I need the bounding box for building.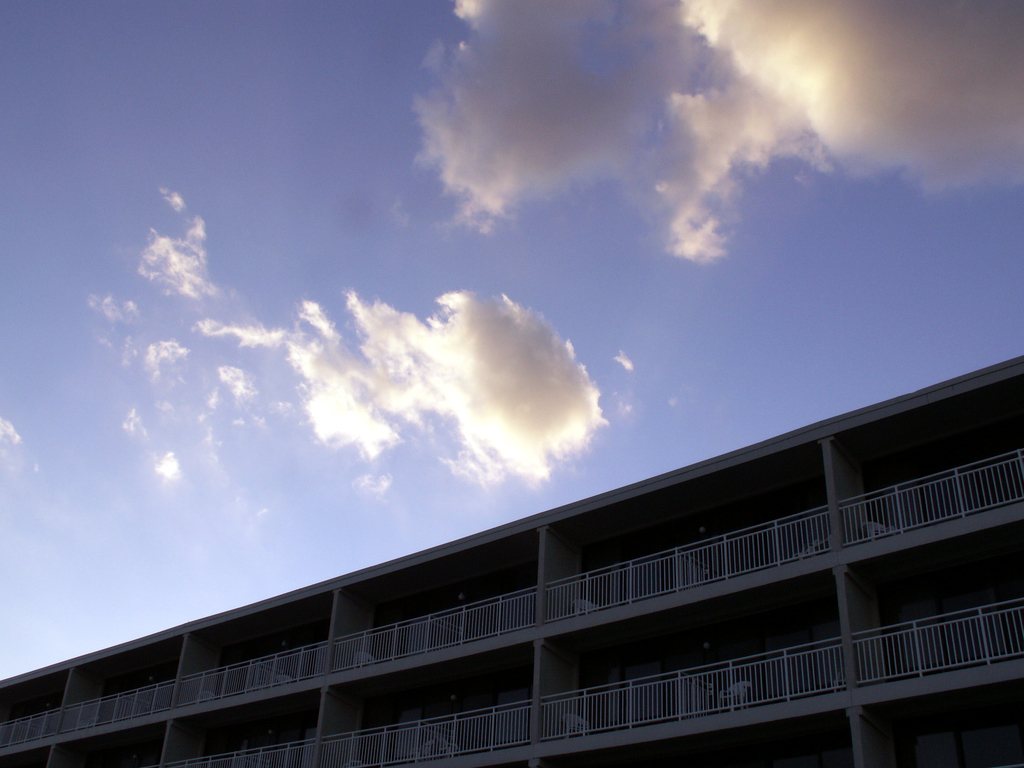
Here it is: BBox(0, 352, 1023, 767).
